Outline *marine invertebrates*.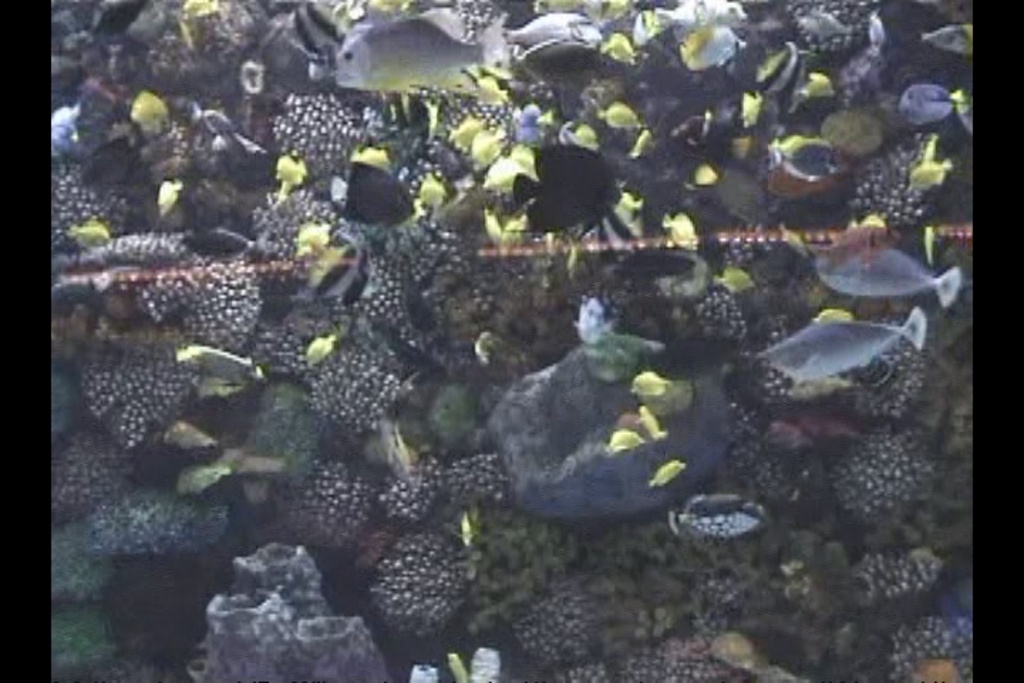
Outline: locate(371, 212, 459, 374).
